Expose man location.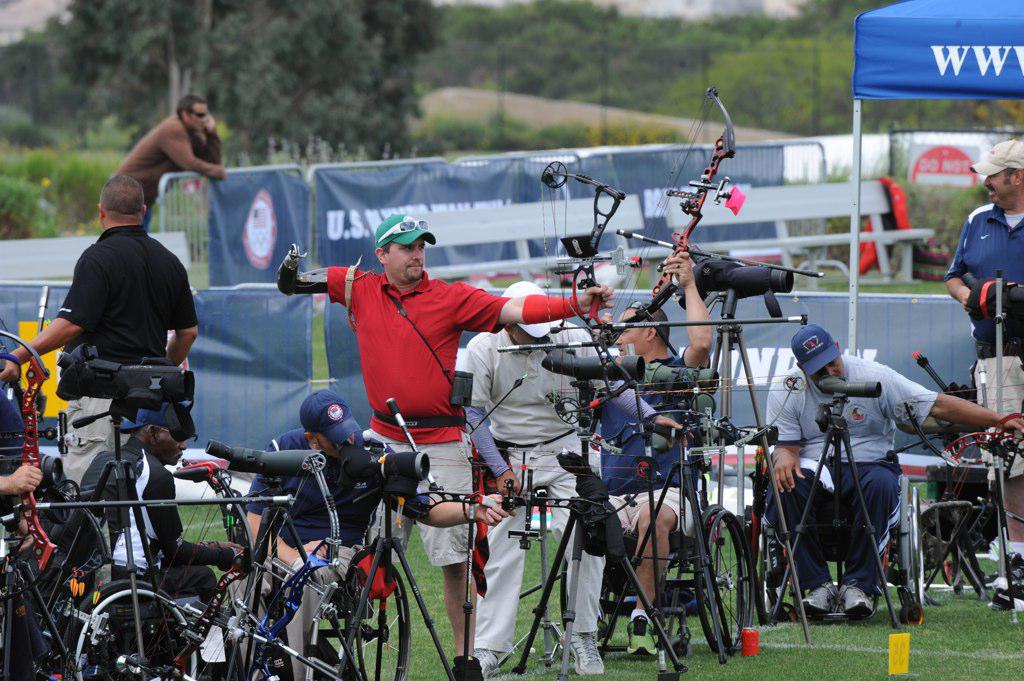
Exposed at select_region(464, 281, 683, 680).
